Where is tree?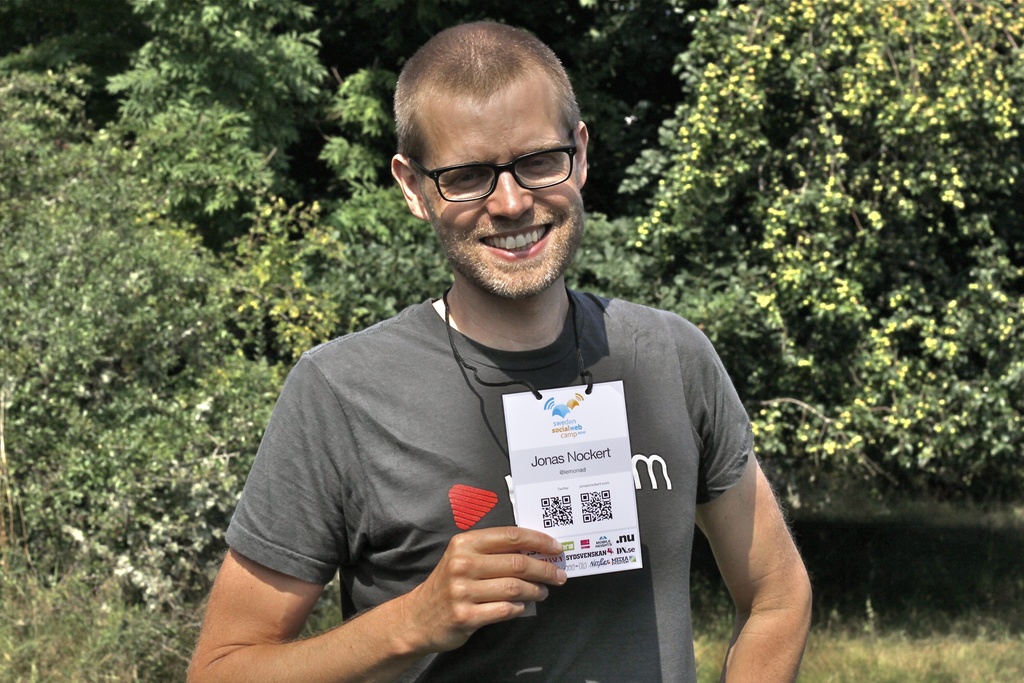
(703,17,1010,549).
